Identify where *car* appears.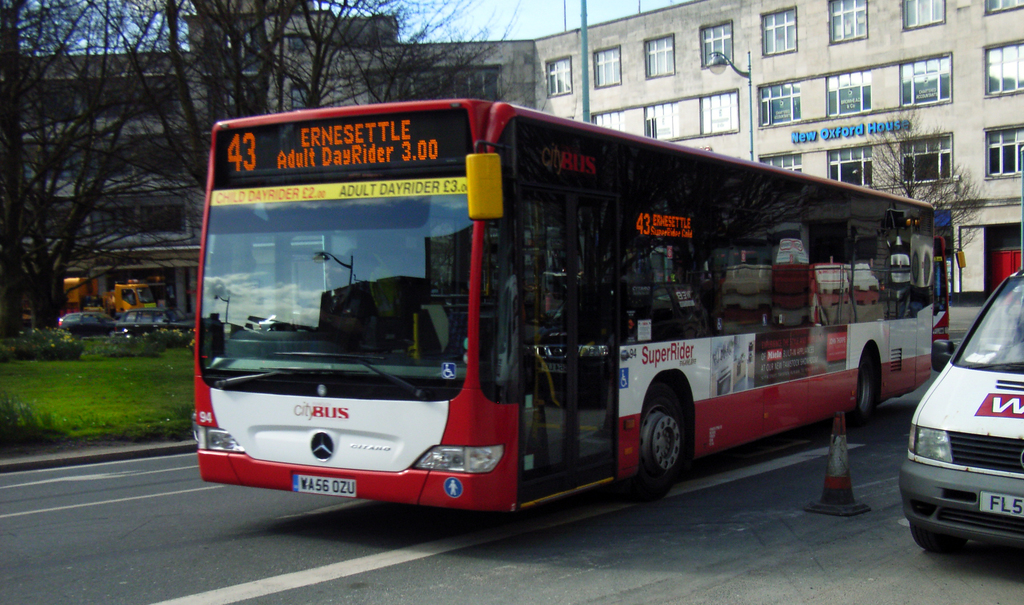
Appears at l=905, t=300, r=1023, b=578.
